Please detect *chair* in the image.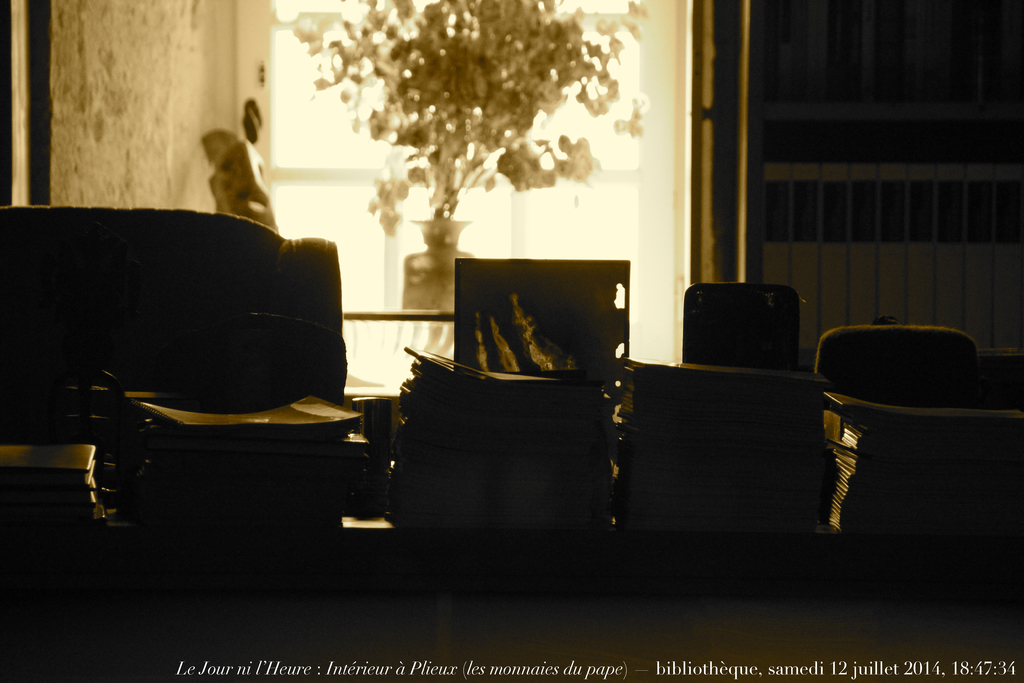
rect(404, 257, 828, 529).
